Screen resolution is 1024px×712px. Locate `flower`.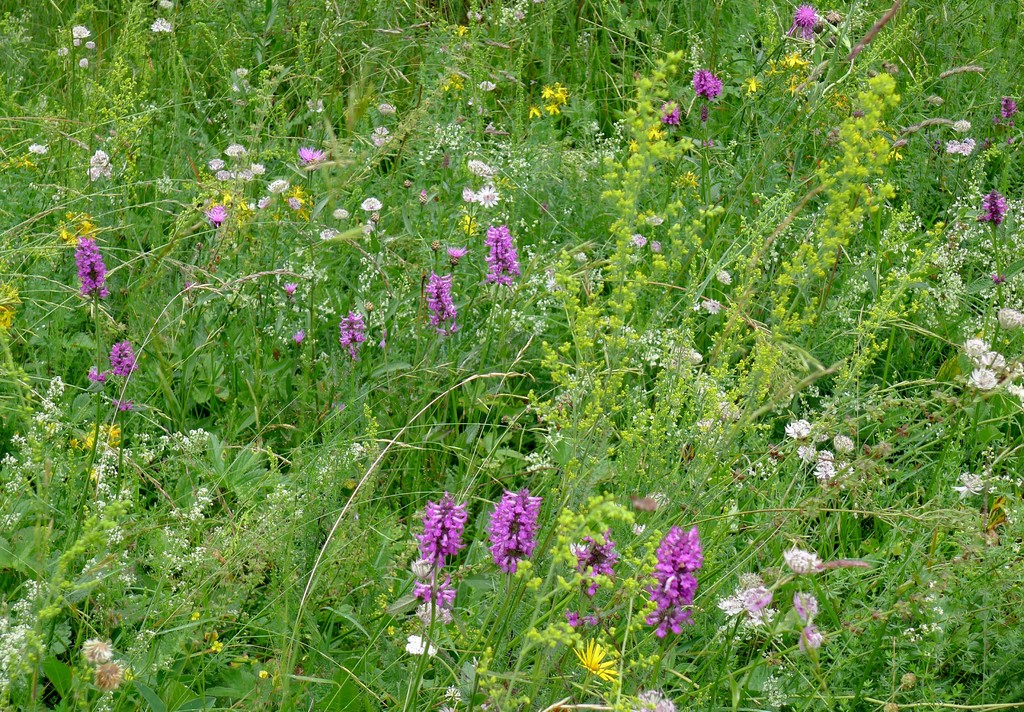
box=[316, 227, 342, 242].
